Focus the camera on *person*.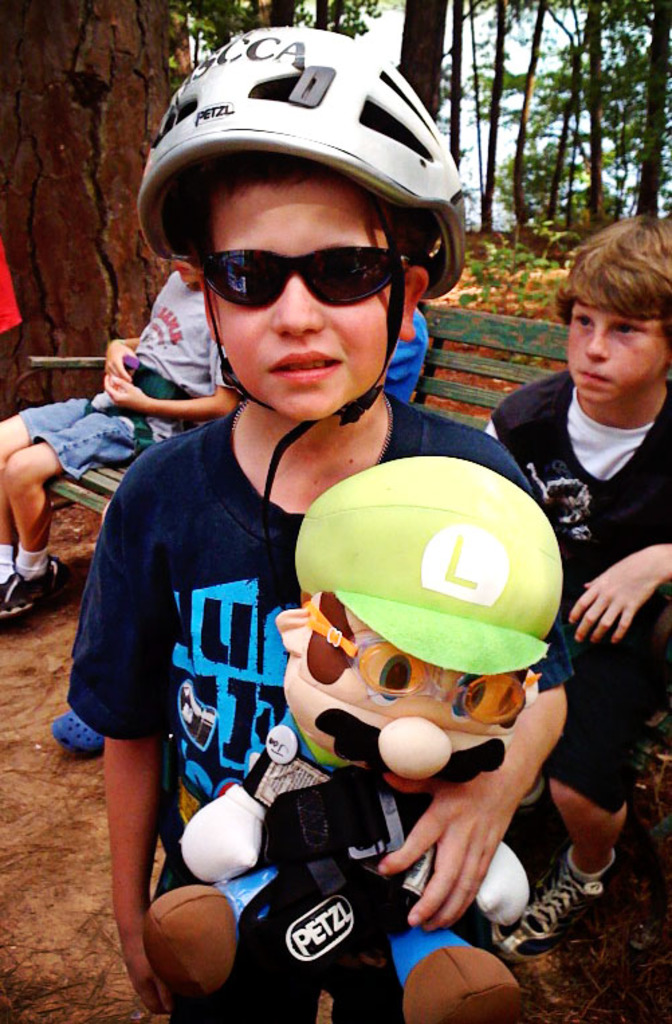
Focus region: locate(480, 209, 671, 942).
